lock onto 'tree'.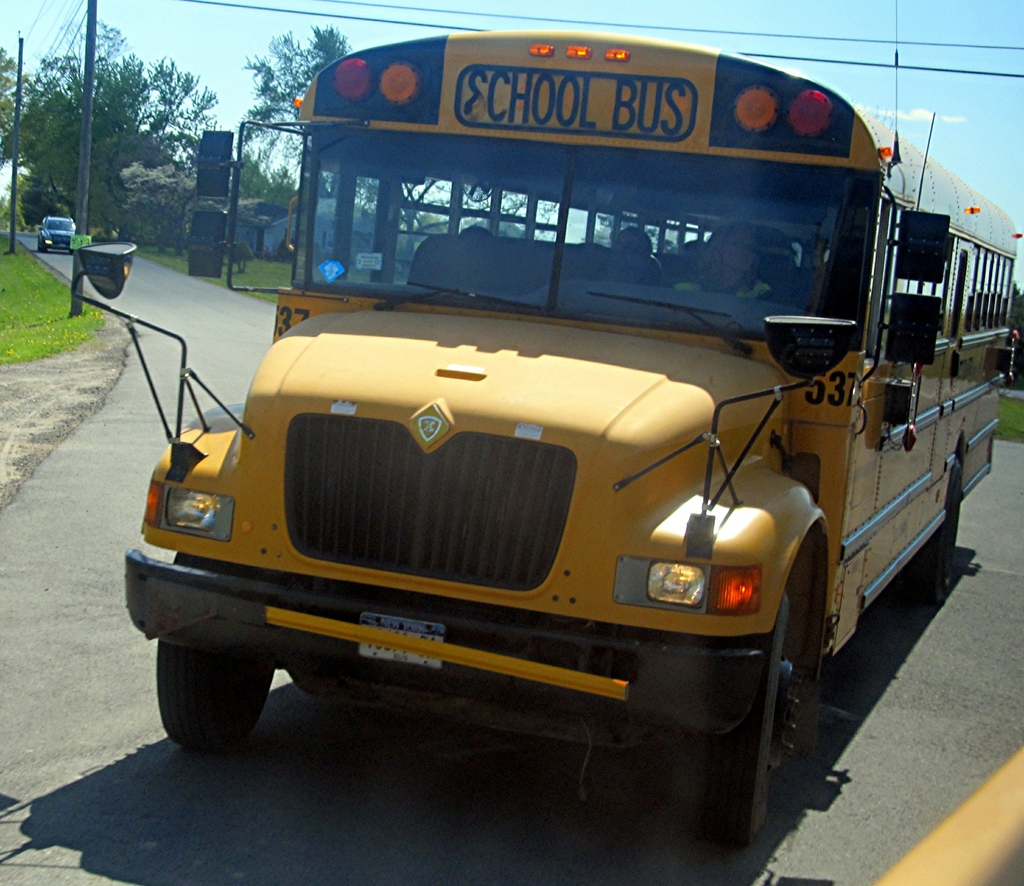
Locked: region(0, 39, 38, 202).
